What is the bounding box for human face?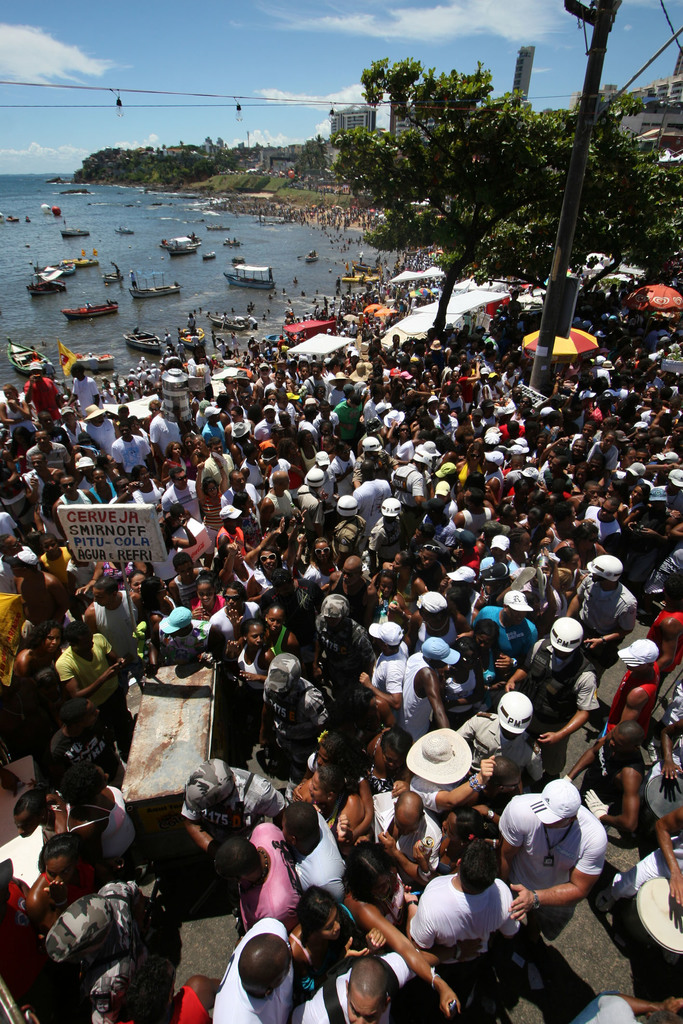
Rect(252, 448, 261, 460).
